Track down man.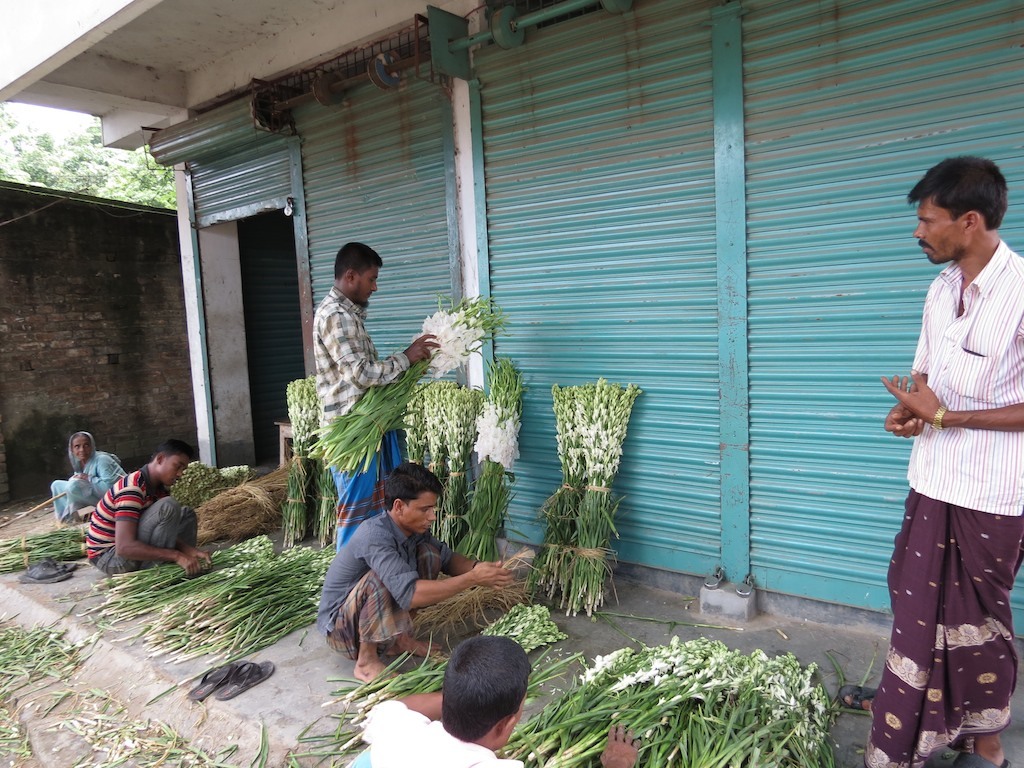
Tracked to x1=344 y1=636 x2=642 y2=767.
